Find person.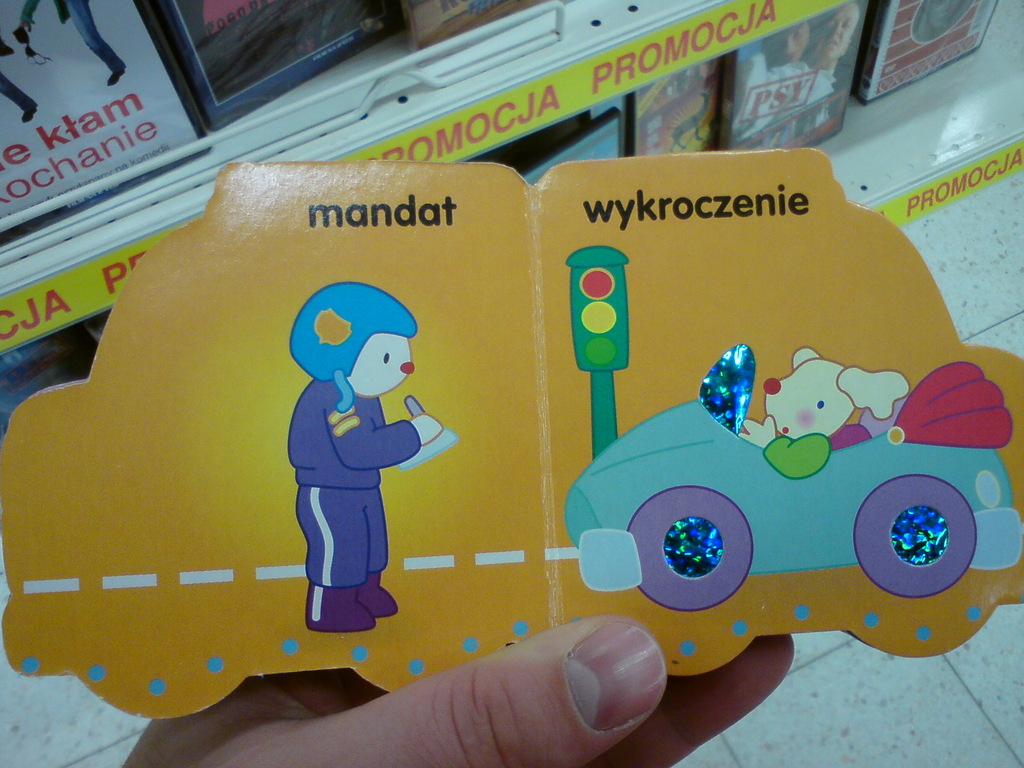
Rect(268, 268, 437, 658).
